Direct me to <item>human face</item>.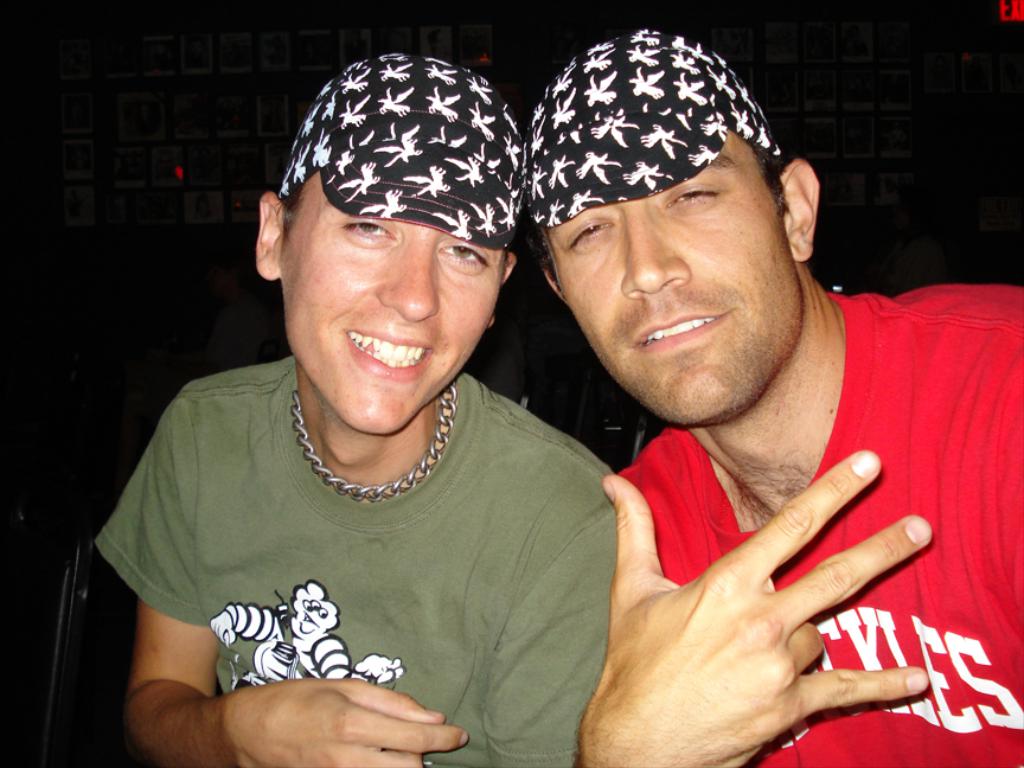
Direction: <region>280, 169, 503, 437</region>.
